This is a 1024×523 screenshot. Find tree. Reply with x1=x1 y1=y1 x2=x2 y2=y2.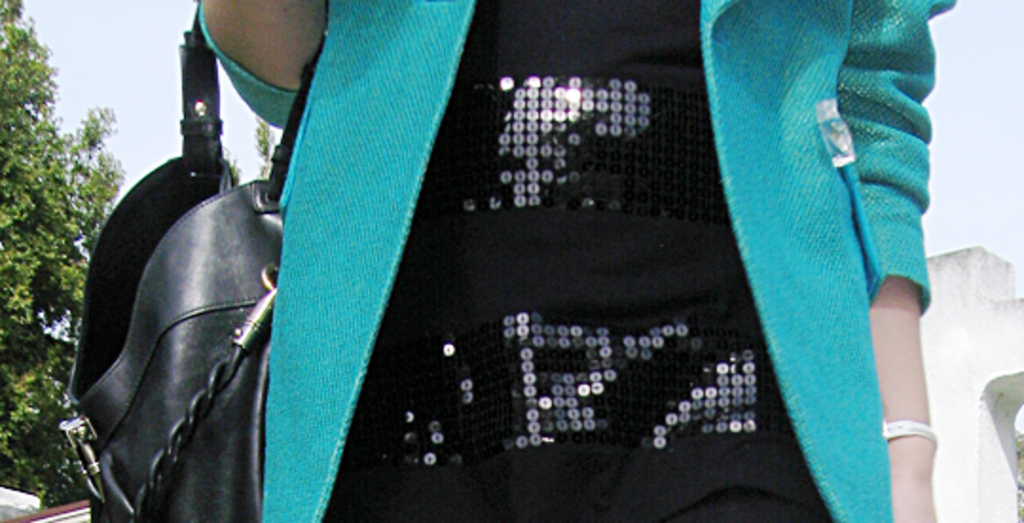
x1=0 y1=0 x2=123 y2=510.
